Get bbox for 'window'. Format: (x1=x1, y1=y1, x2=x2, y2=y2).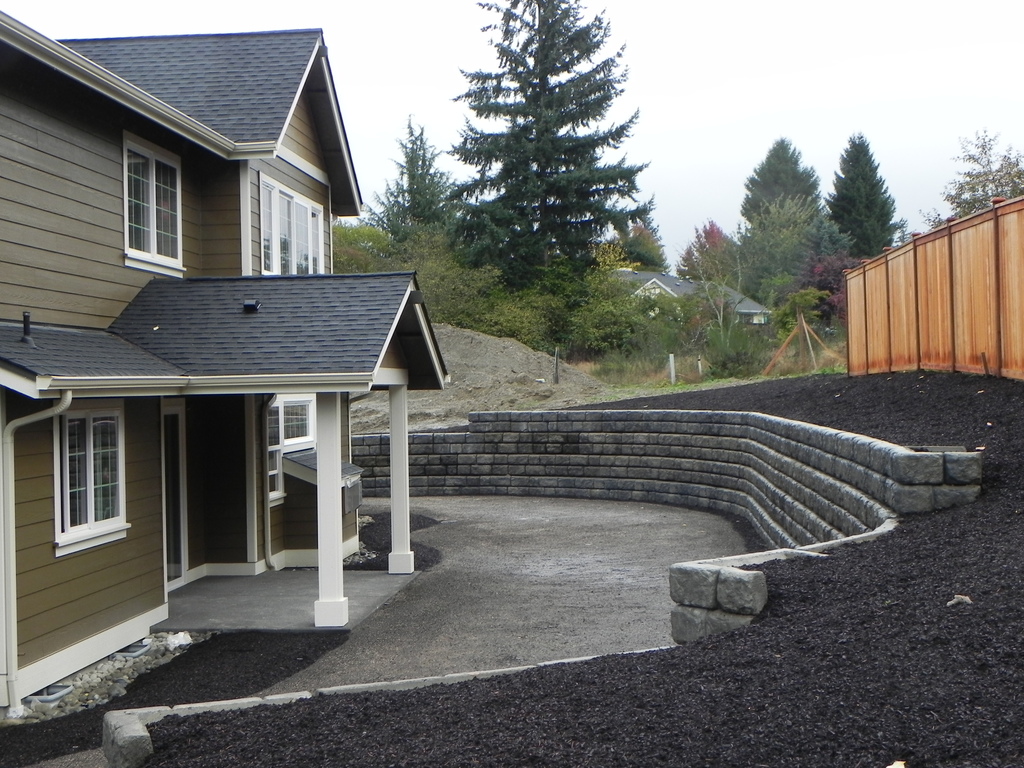
(x1=127, y1=137, x2=187, y2=266).
